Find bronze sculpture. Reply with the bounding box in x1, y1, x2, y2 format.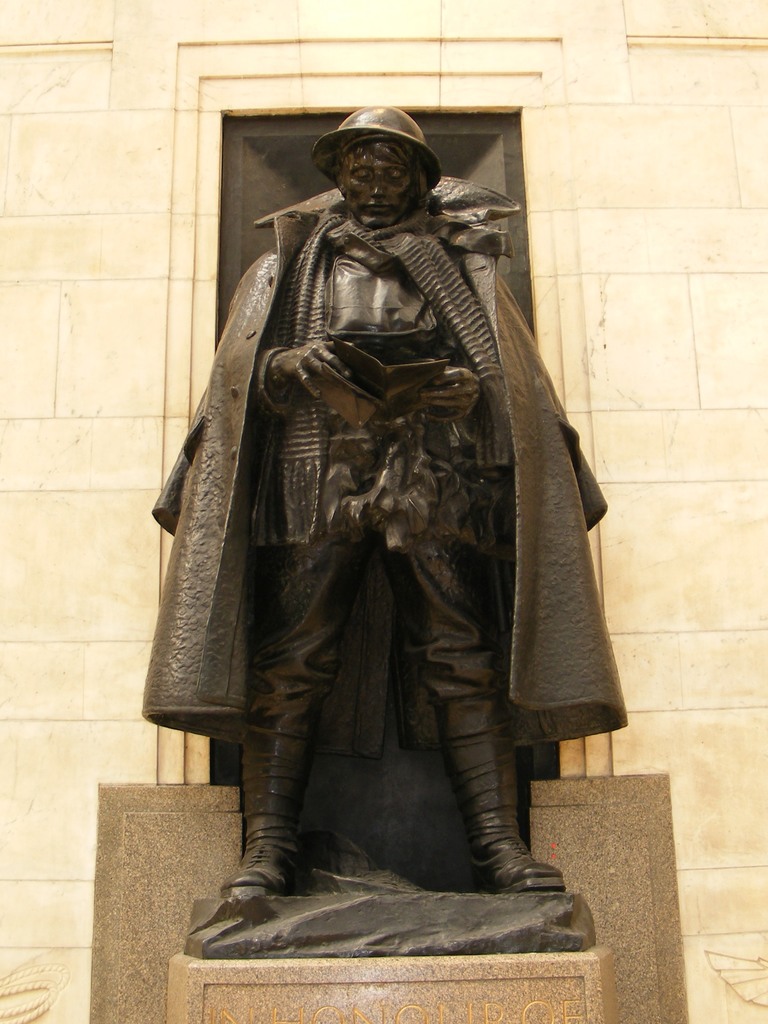
153, 117, 601, 904.
